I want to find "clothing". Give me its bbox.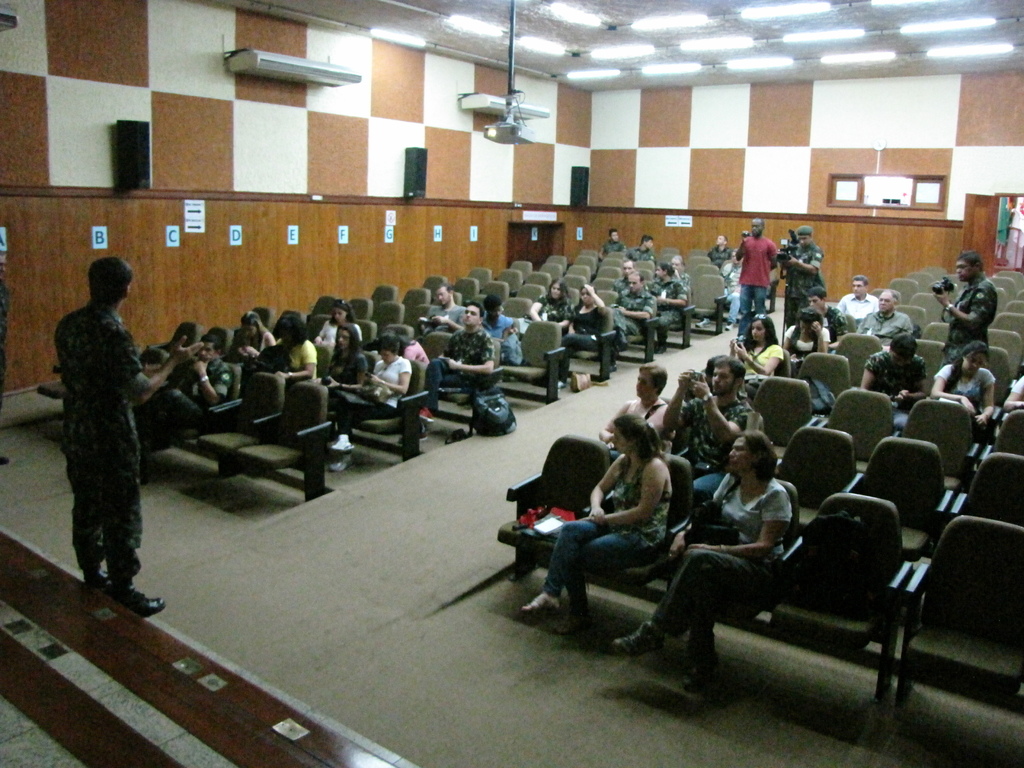
x1=320 y1=358 x2=367 y2=402.
